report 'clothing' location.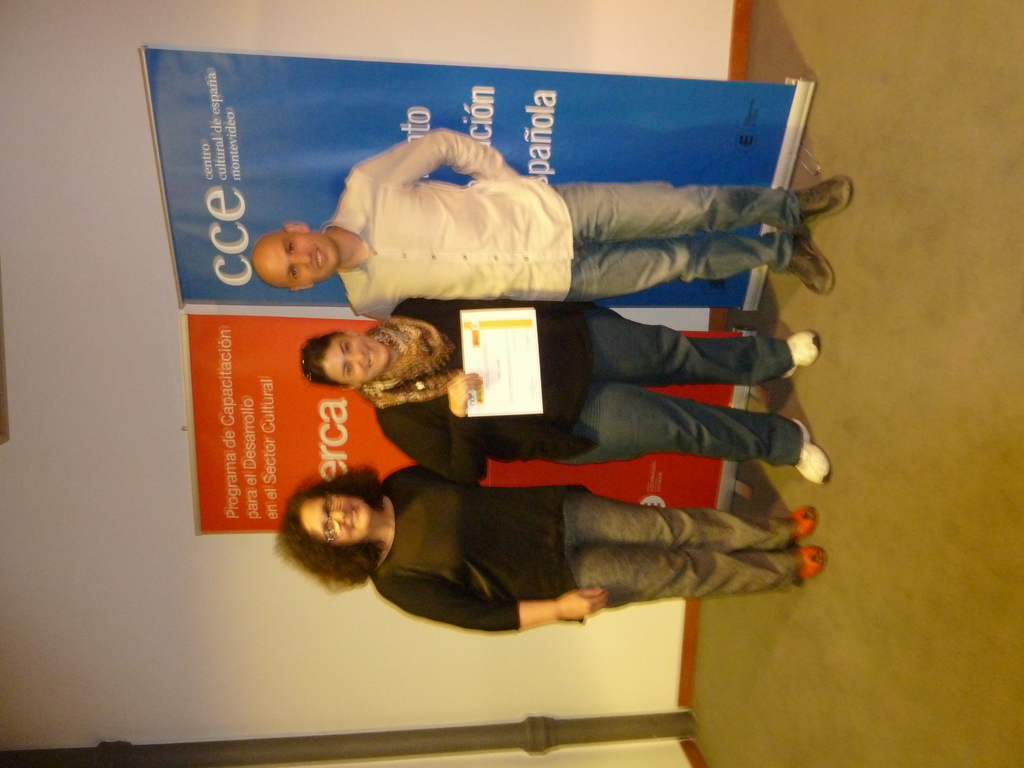
Report: region(255, 115, 845, 328).
